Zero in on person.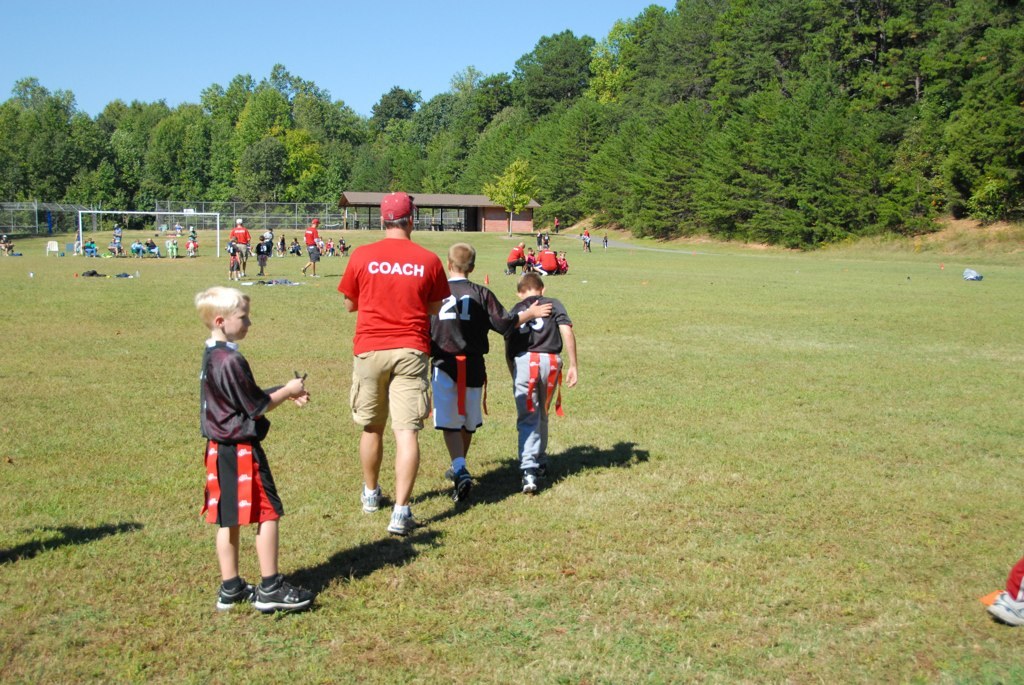
Zeroed in: 416, 240, 556, 494.
